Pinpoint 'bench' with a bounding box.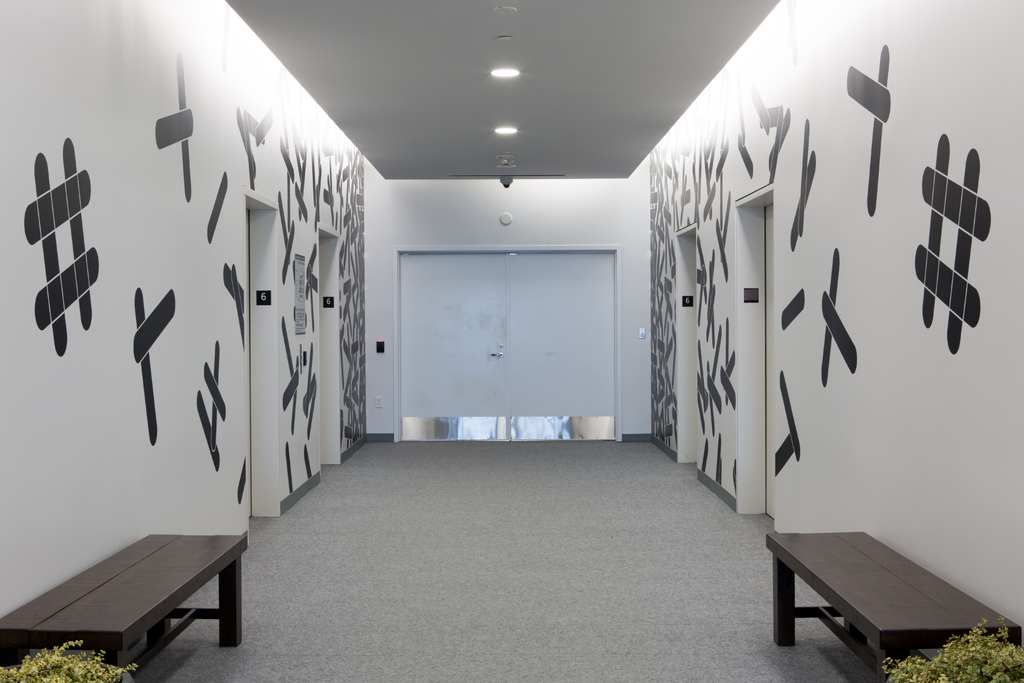
BBox(767, 532, 1023, 682).
